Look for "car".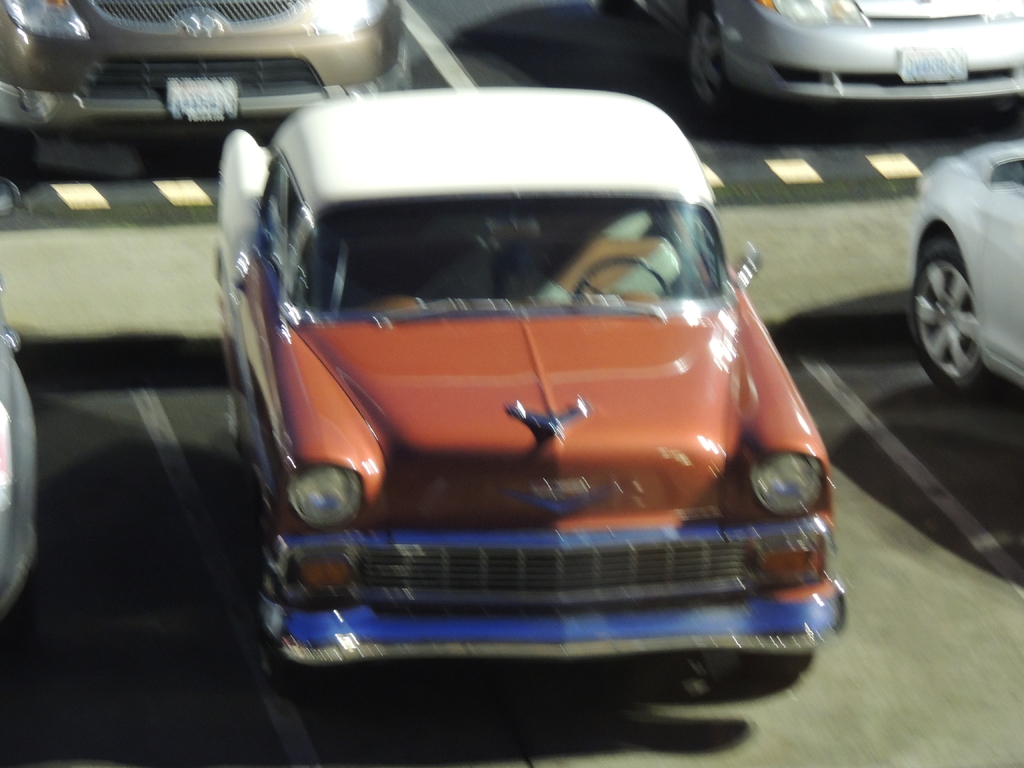
Found: locate(216, 92, 842, 689).
